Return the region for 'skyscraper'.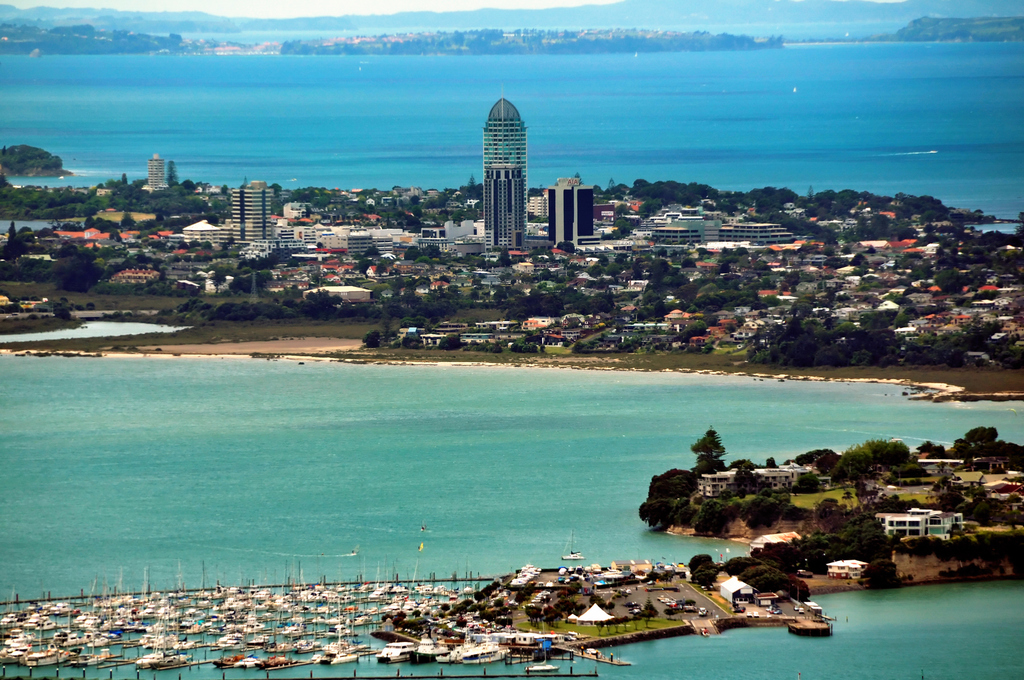
left=469, top=87, right=548, bottom=255.
